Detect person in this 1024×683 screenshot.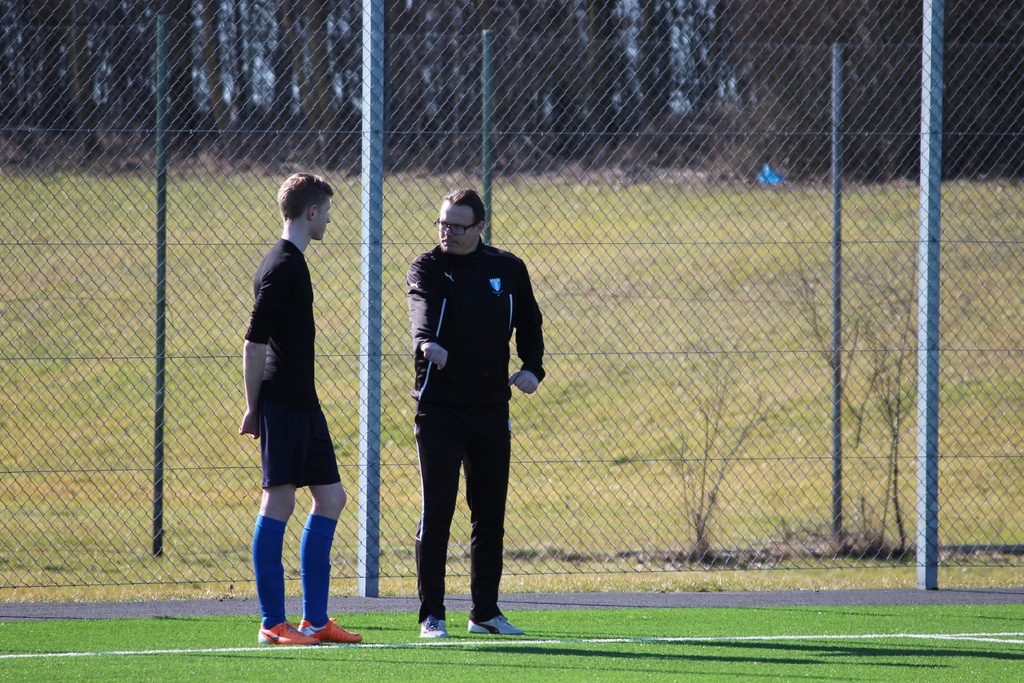
Detection: [left=225, top=166, right=355, bottom=650].
